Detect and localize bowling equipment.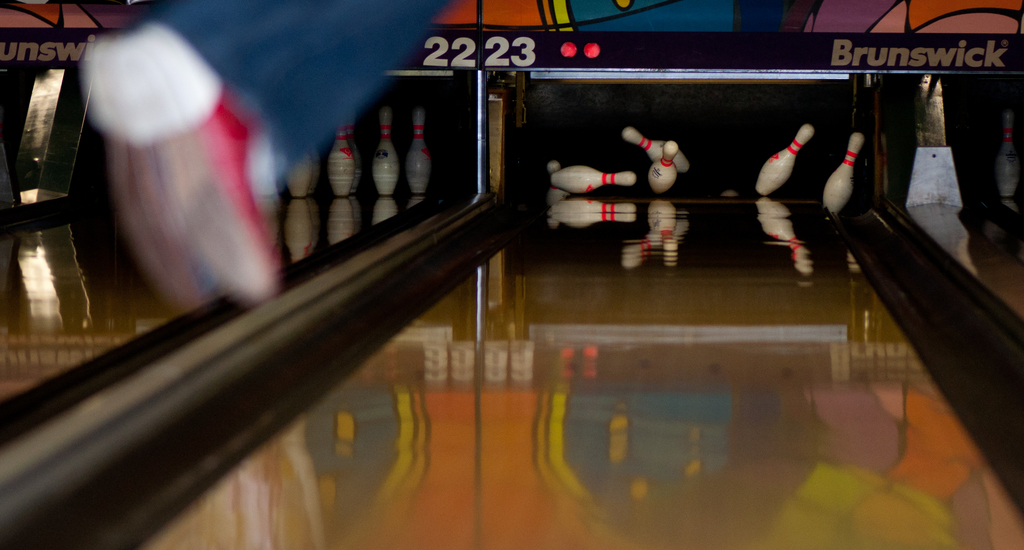
Localized at <bbox>755, 120, 815, 199</bbox>.
